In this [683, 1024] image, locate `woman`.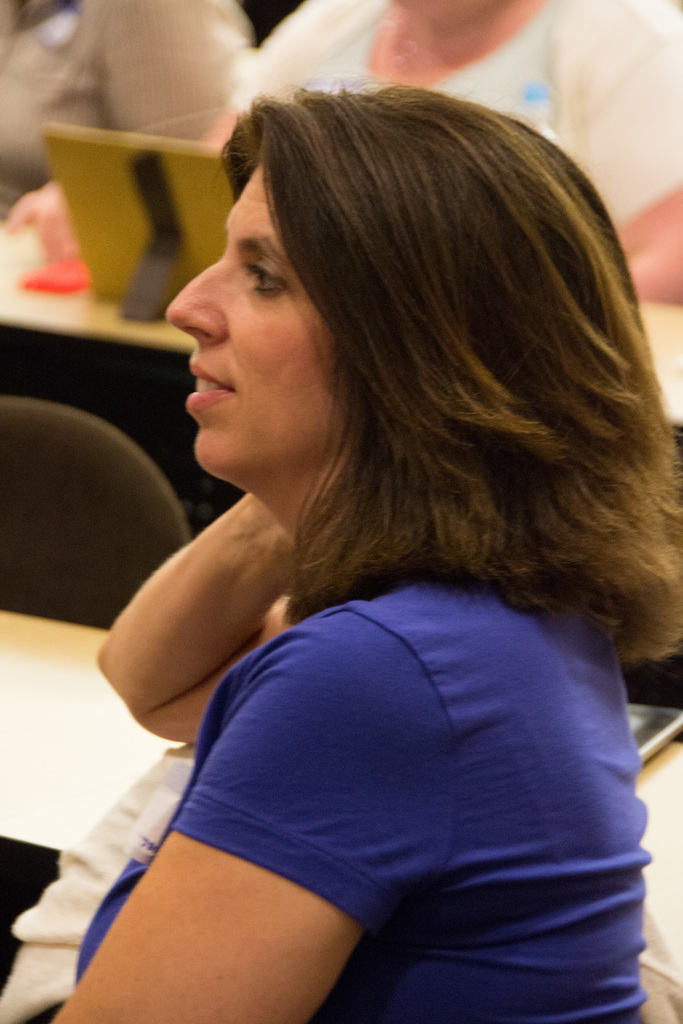
Bounding box: detection(62, 48, 680, 995).
